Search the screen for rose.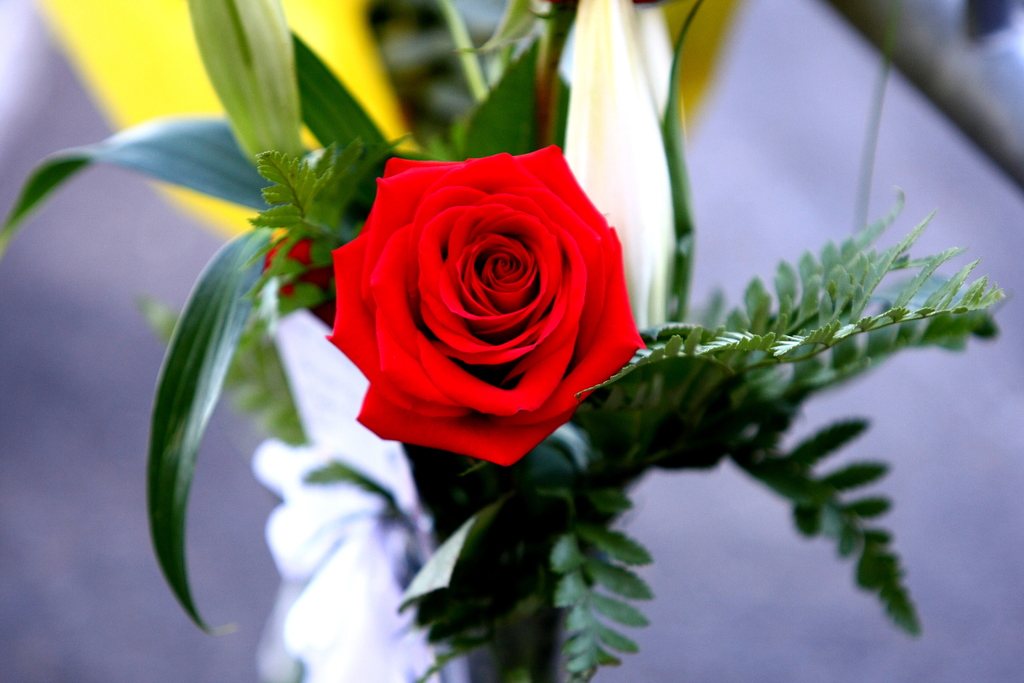
Found at [x1=316, y1=142, x2=646, y2=472].
